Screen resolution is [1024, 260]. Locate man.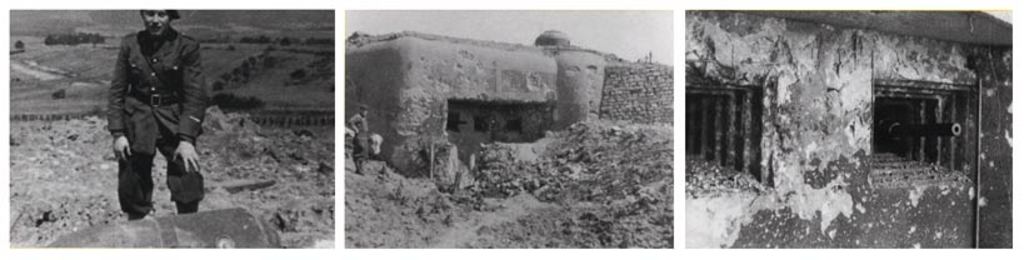
105:9:208:228.
